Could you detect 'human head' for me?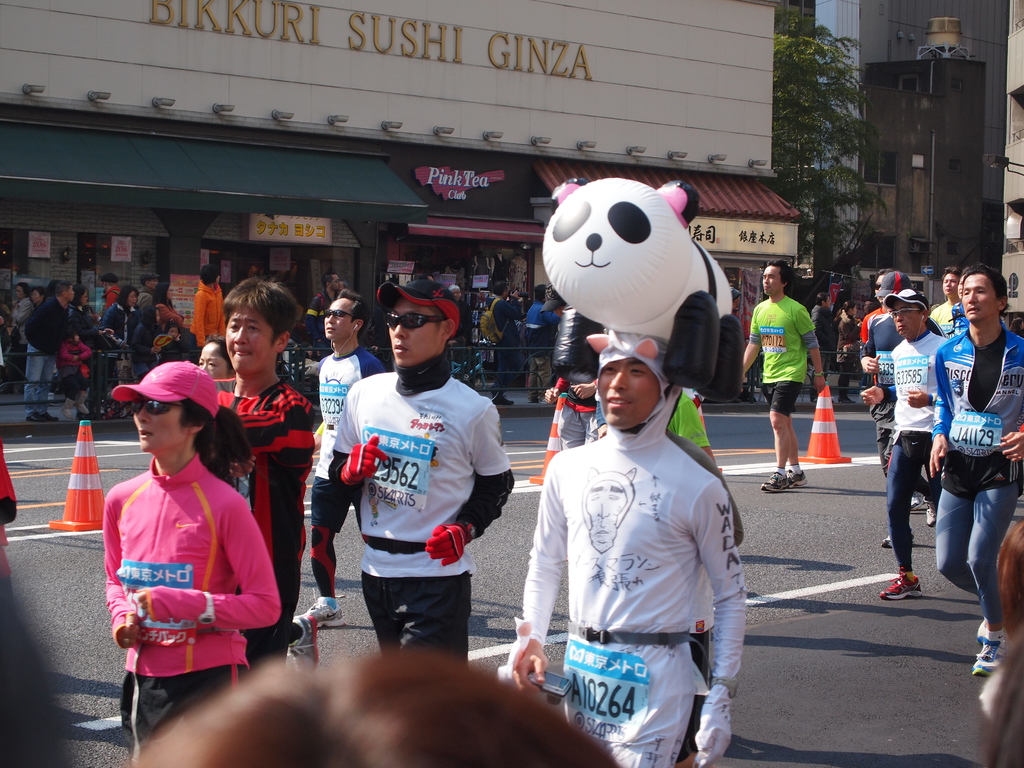
Detection result: {"left": 195, "top": 340, "right": 231, "bottom": 383}.
